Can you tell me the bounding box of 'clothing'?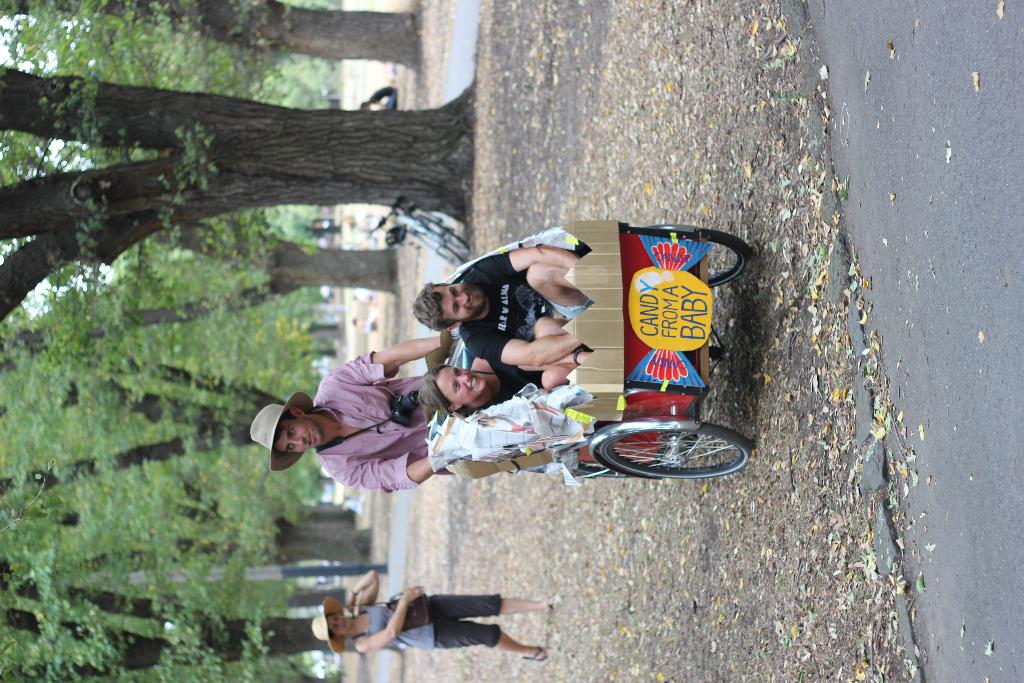
(left=454, top=252, right=597, bottom=377).
